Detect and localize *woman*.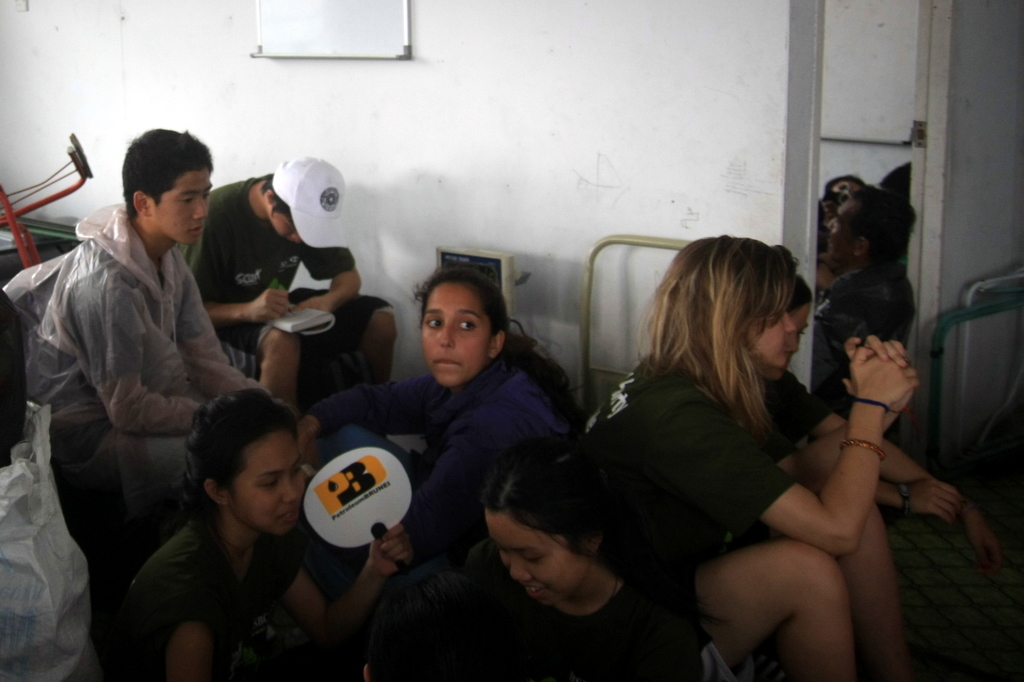
Localized at select_region(118, 387, 410, 681).
